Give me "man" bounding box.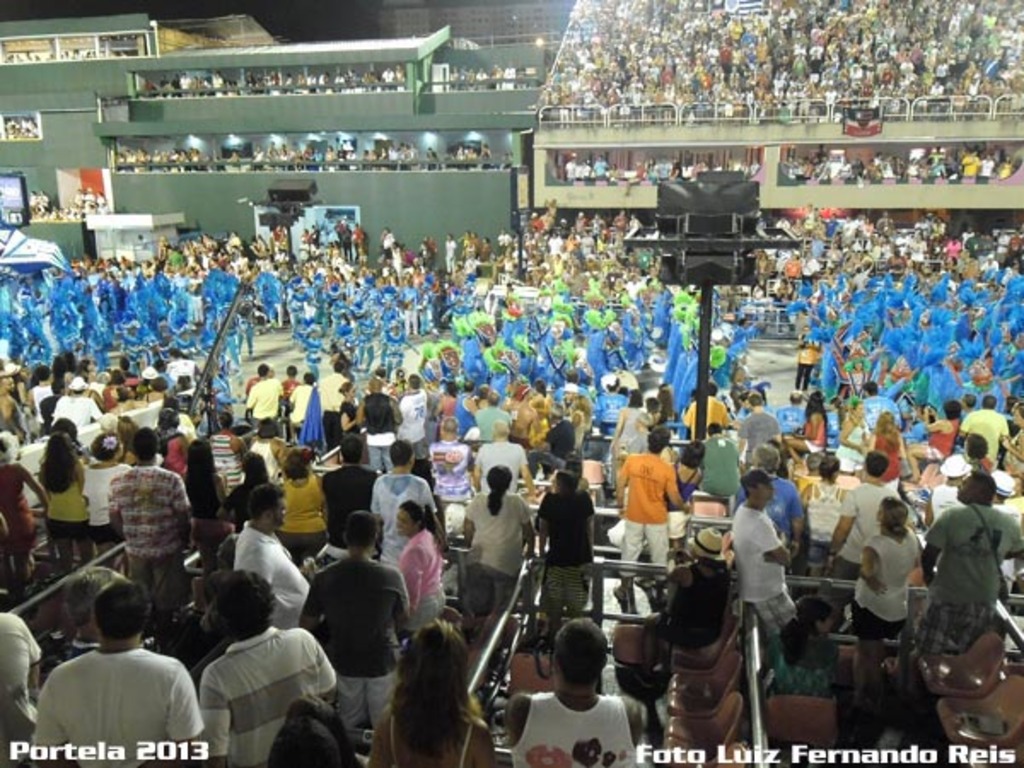
bbox=[49, 375, 106, 428].
